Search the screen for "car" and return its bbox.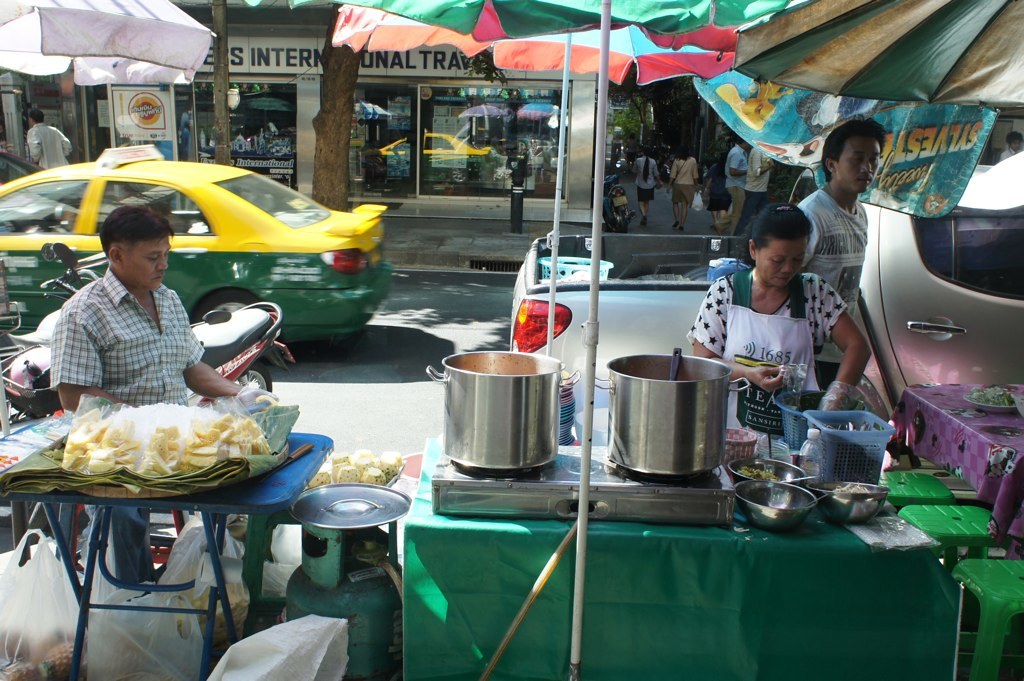
Found: [left=836, top=166, right=1023, bottom=426].
